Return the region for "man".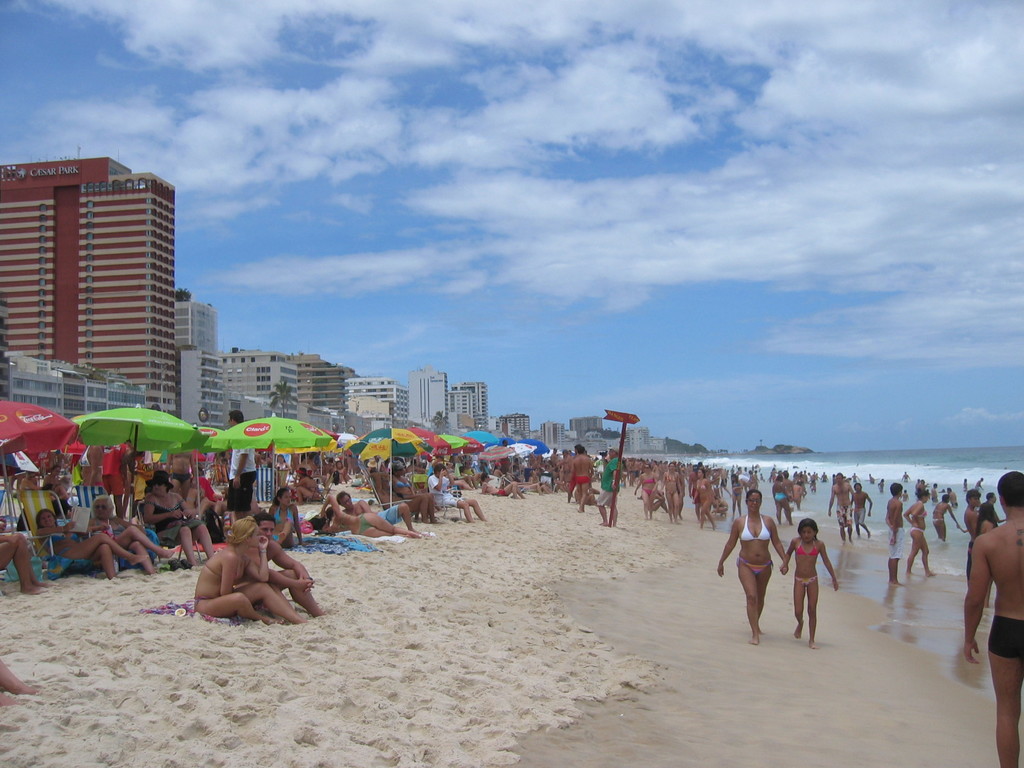
Rect(100, 437, 128, 519).
